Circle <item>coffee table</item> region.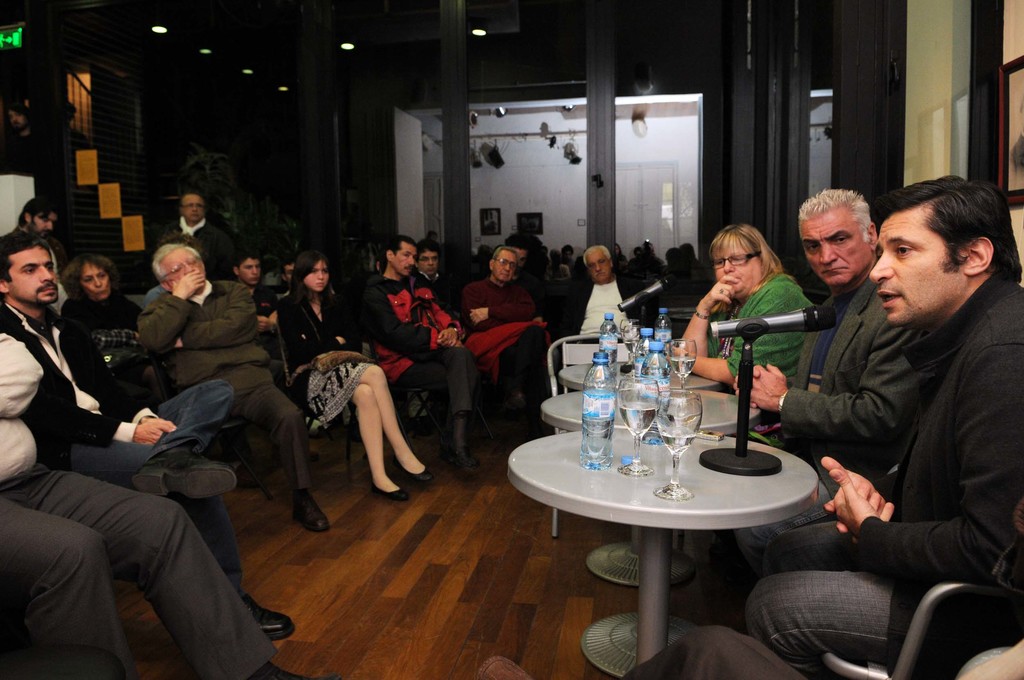
Region: box=[561, 358, 712, 393].
